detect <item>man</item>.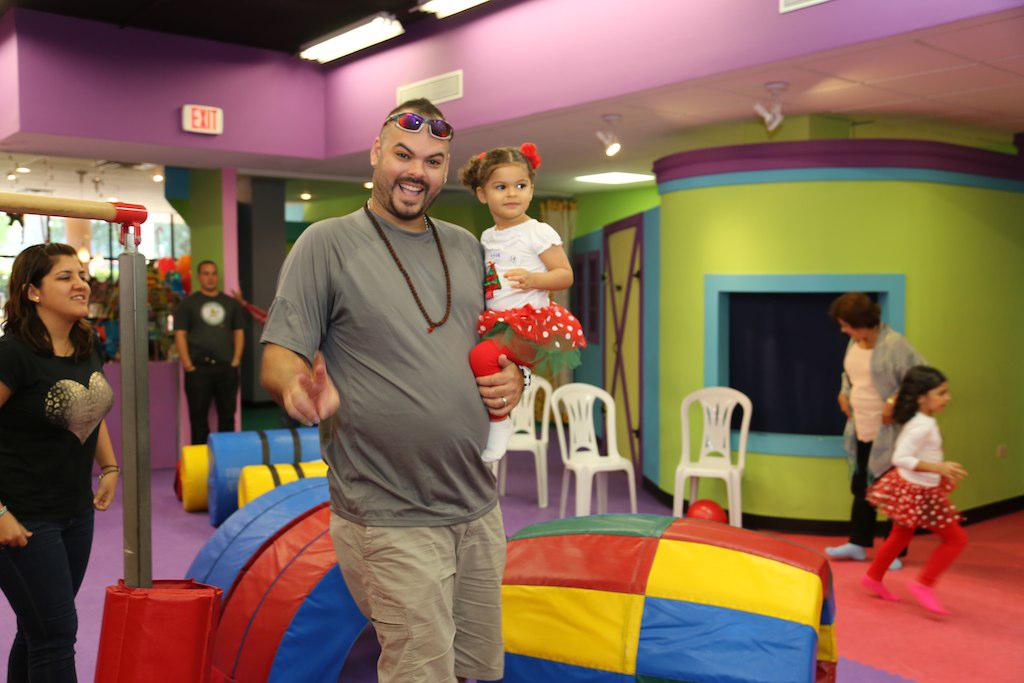
Detected at [254, 89, 523, 674].
